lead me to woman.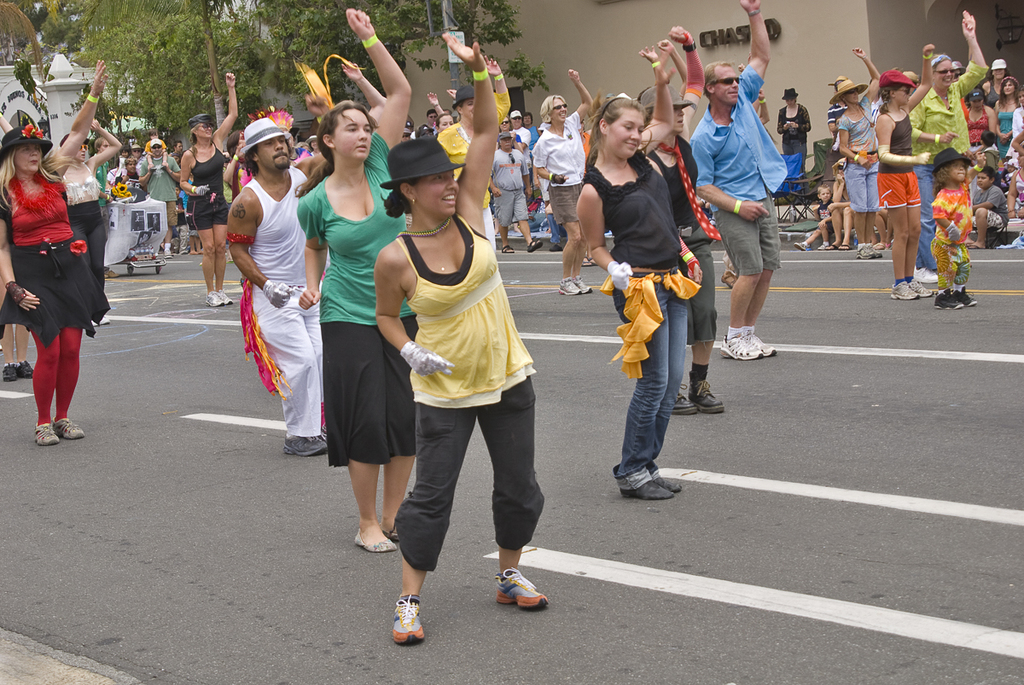
Lead to {"x1": 174, "y1": 71, "x2": 239, "y2": 306}.
